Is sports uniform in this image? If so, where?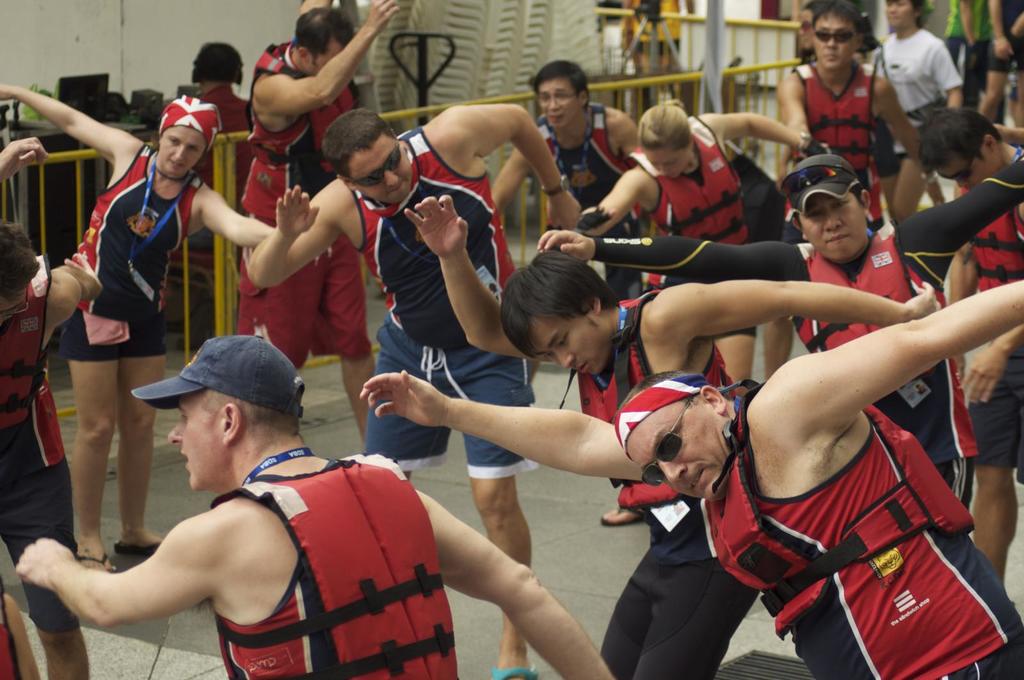
Yes, at select_region(635, 117, 745, 247).
